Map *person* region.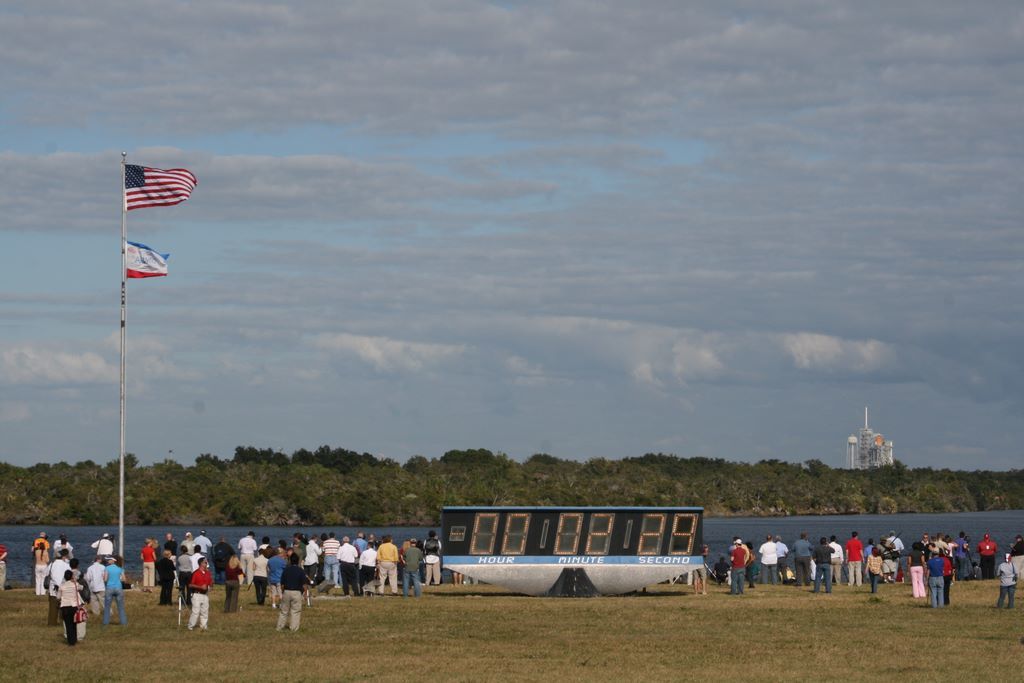
Mapped to bbox=(192, 532, 212, 546).
